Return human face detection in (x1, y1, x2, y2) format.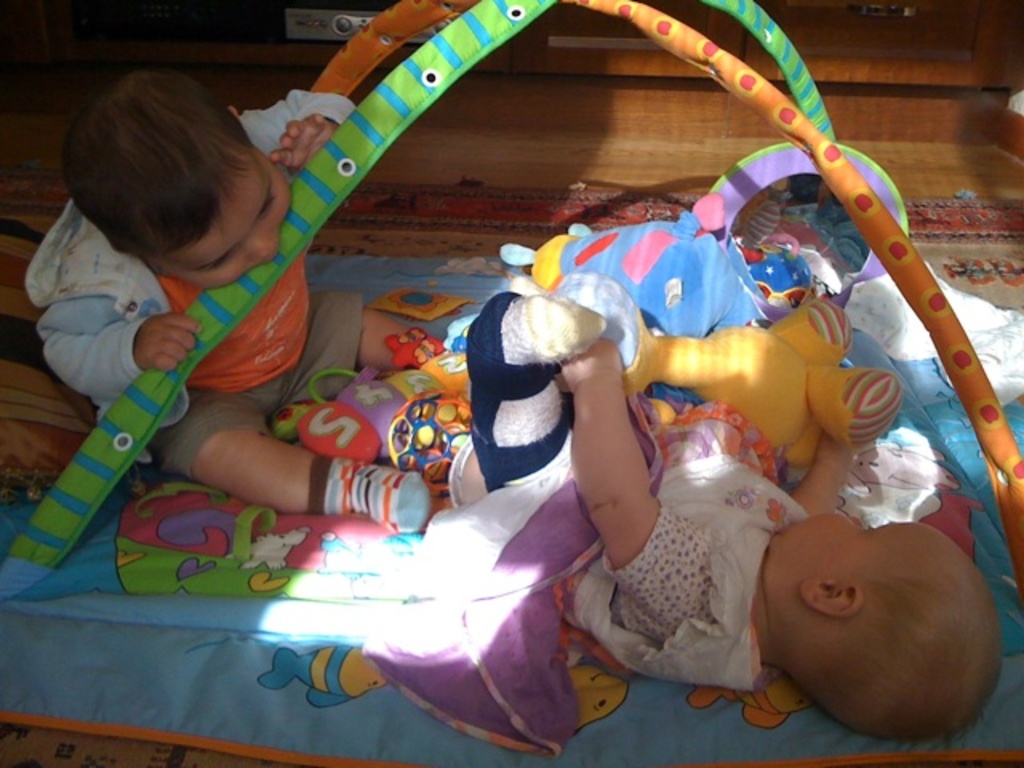
(158, 155, 291, 286).
